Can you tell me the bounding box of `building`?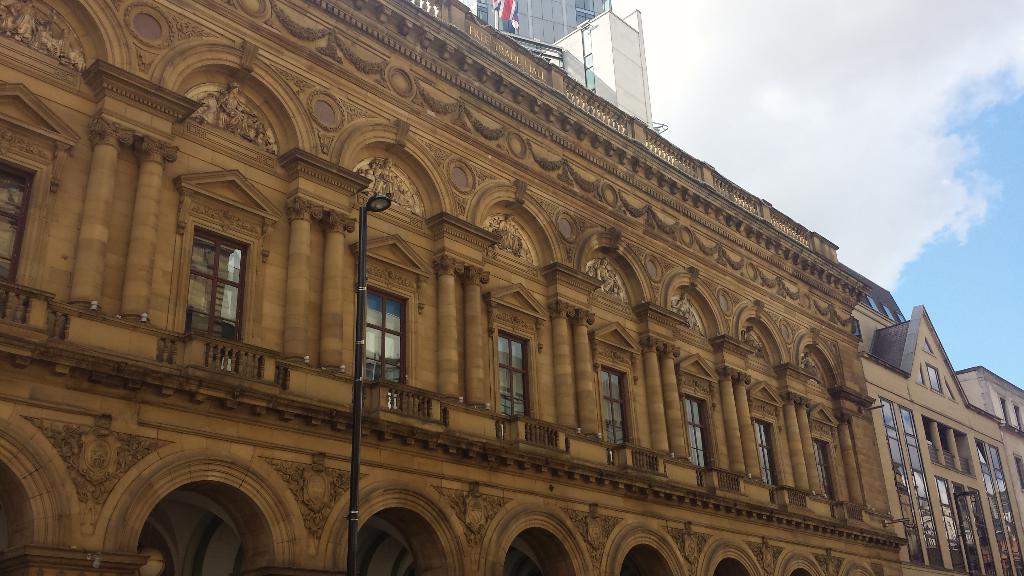
bbox=(846, 268, 1023, 575).
